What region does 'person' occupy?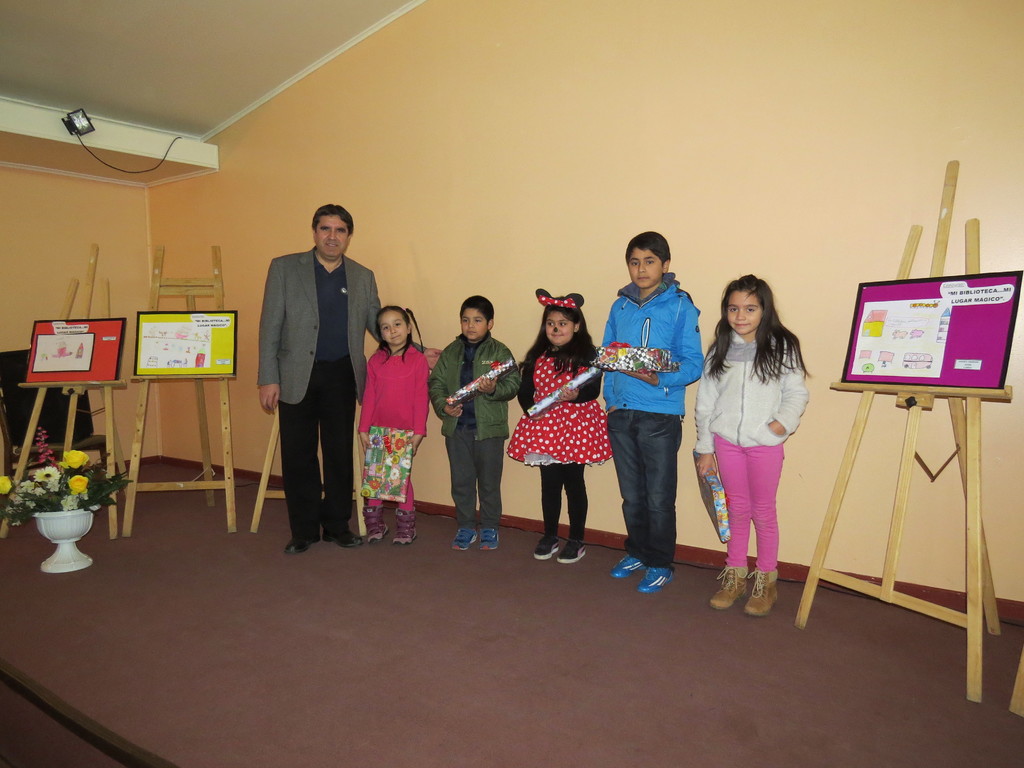
pyautogui.locateOnScreen(248, 193, 438, 559).
